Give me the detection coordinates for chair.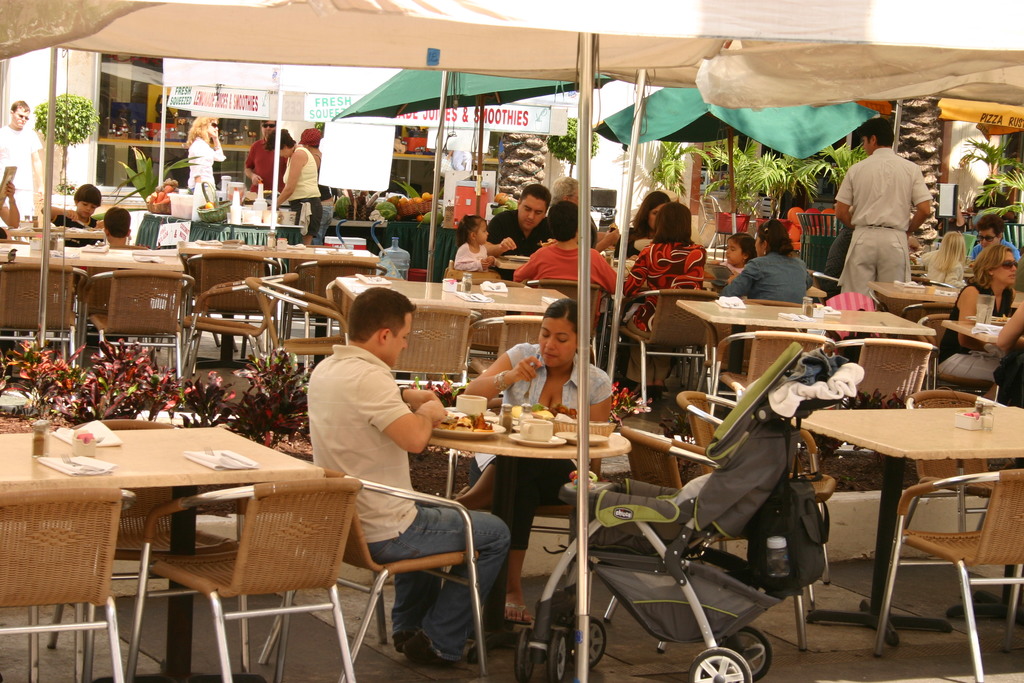
bbox=(897, 300, 957, 331).
